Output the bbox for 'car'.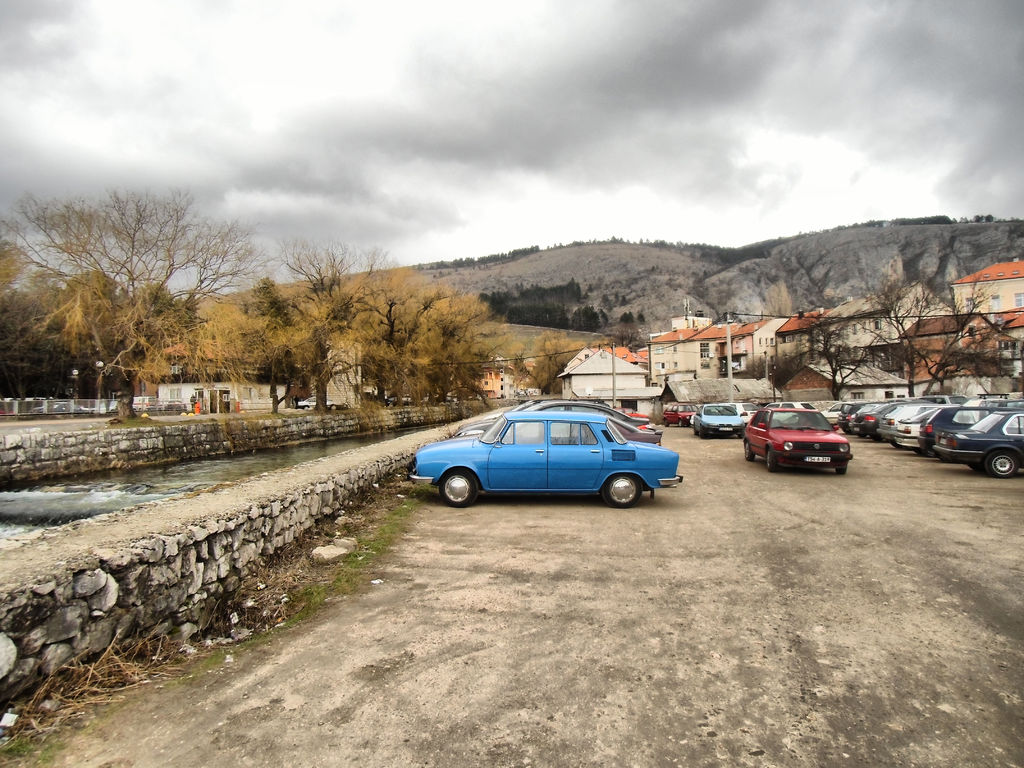
[387,397,411,406].
